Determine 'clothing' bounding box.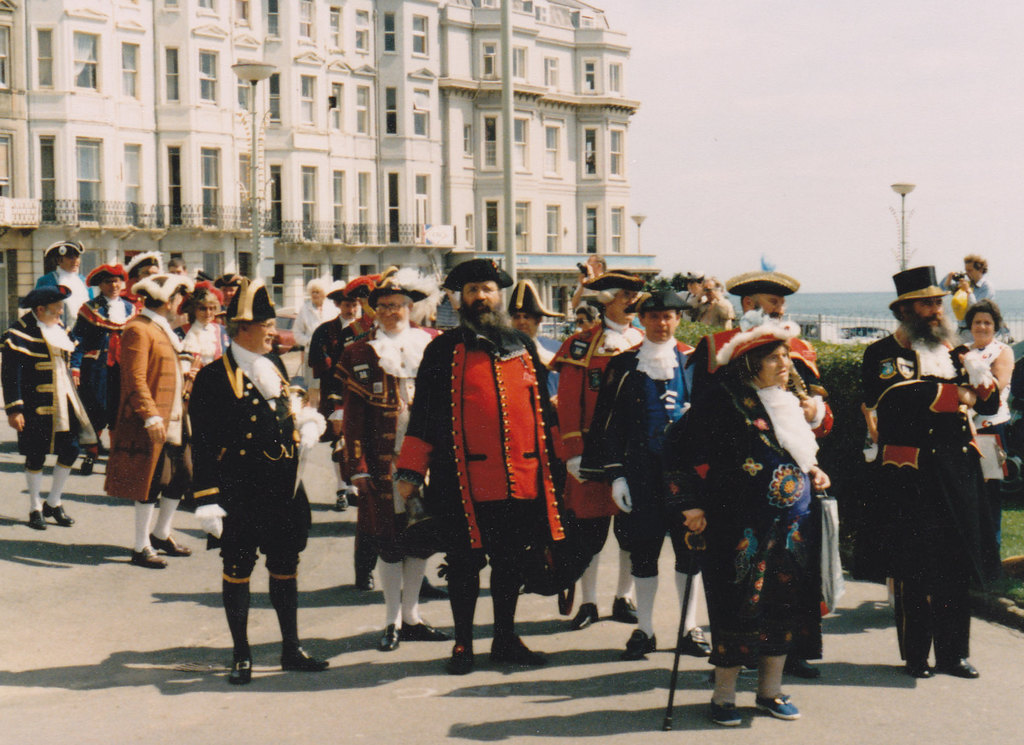
Determined: 524:340:561:568.
